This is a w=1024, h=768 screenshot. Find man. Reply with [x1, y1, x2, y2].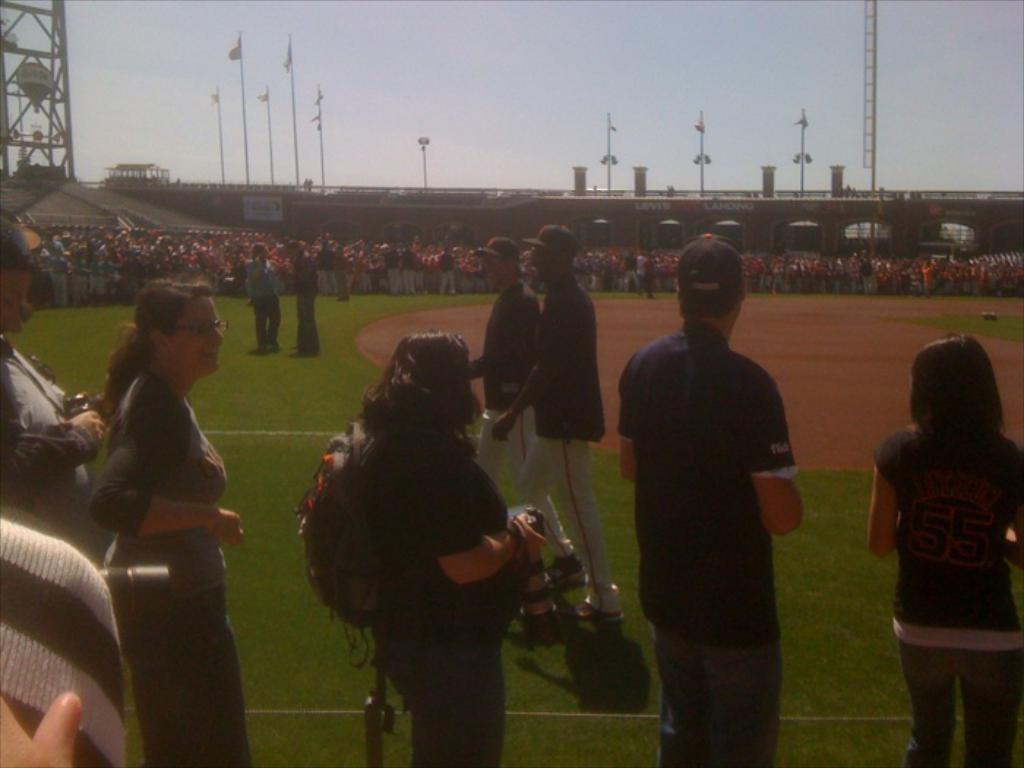
[620, 238, 810, 767].
